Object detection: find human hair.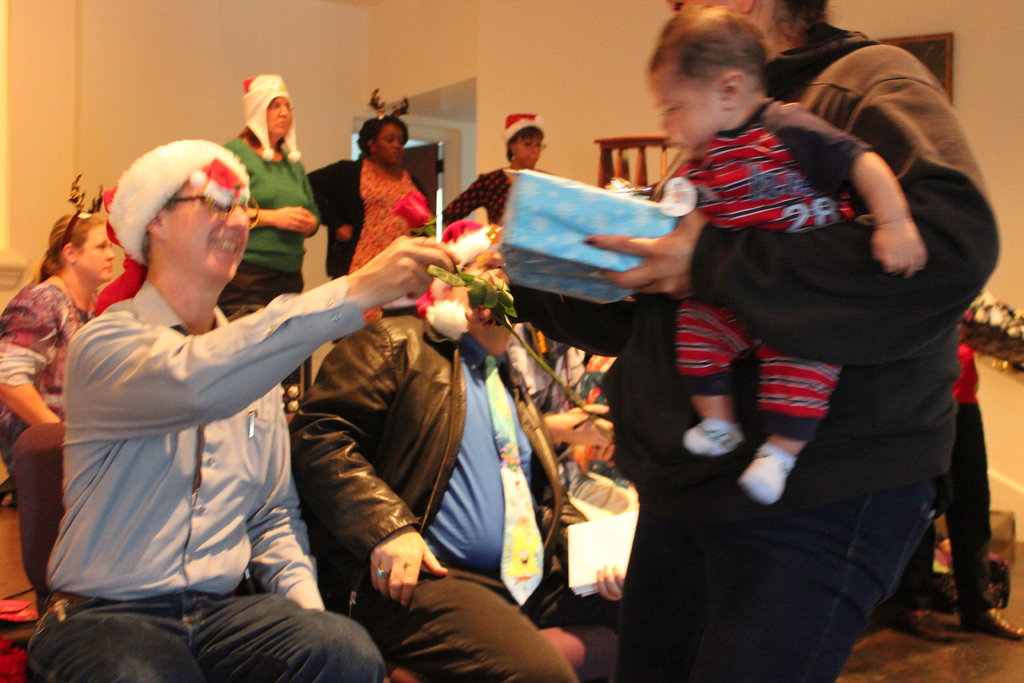
crop(649, 5, 780, 93).
